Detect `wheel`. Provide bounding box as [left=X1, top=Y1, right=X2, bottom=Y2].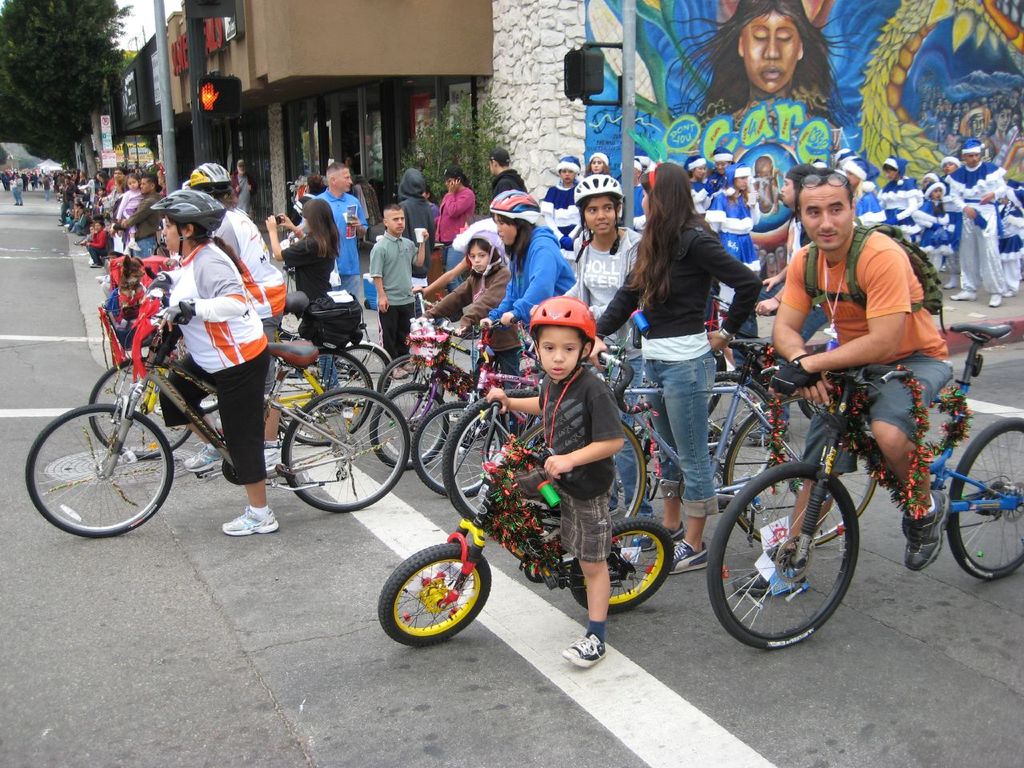
[left=86, top=352, right=206, bottom=464].
